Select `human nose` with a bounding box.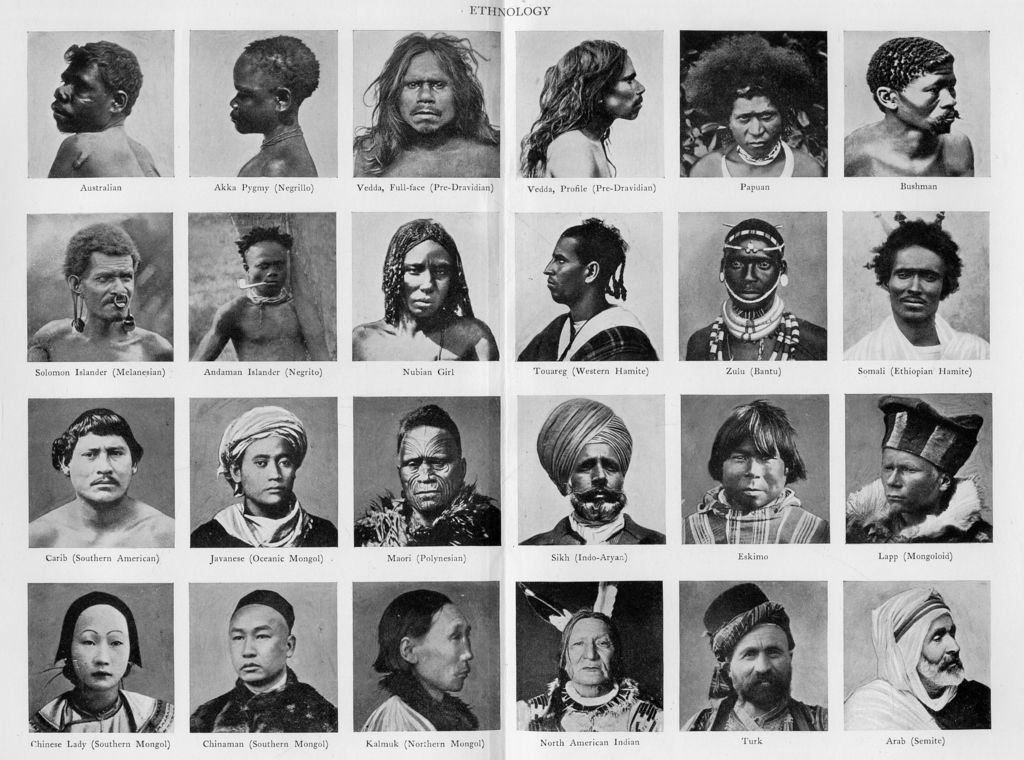
<region>56, 85, 71, 102</region>.
